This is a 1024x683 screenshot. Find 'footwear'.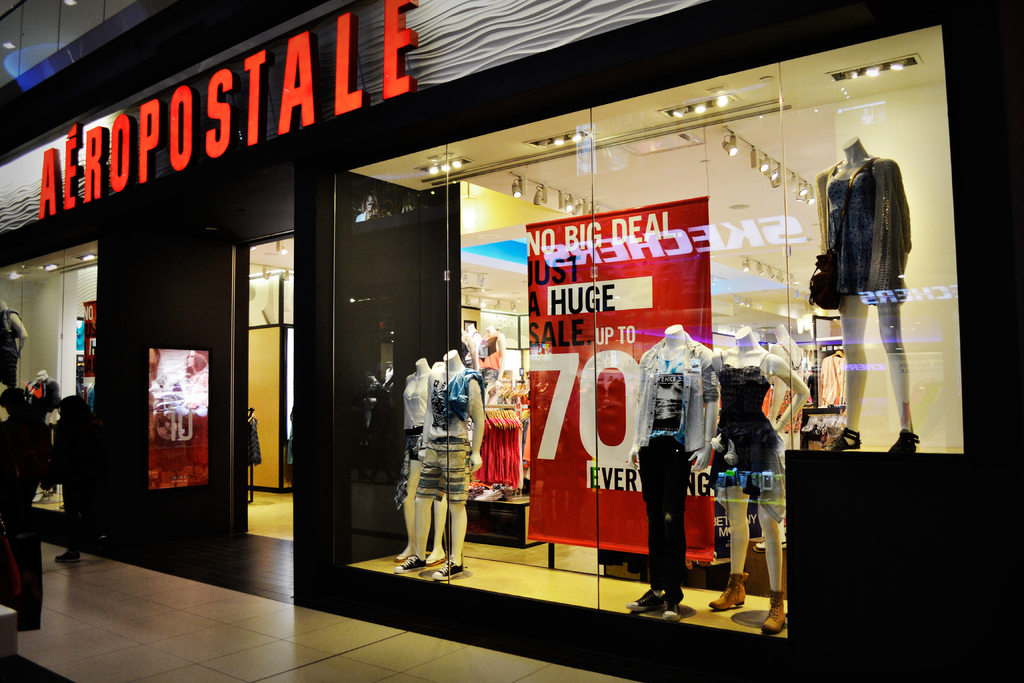
Bounding box: <region>764, 589, 785, 632</region>.
